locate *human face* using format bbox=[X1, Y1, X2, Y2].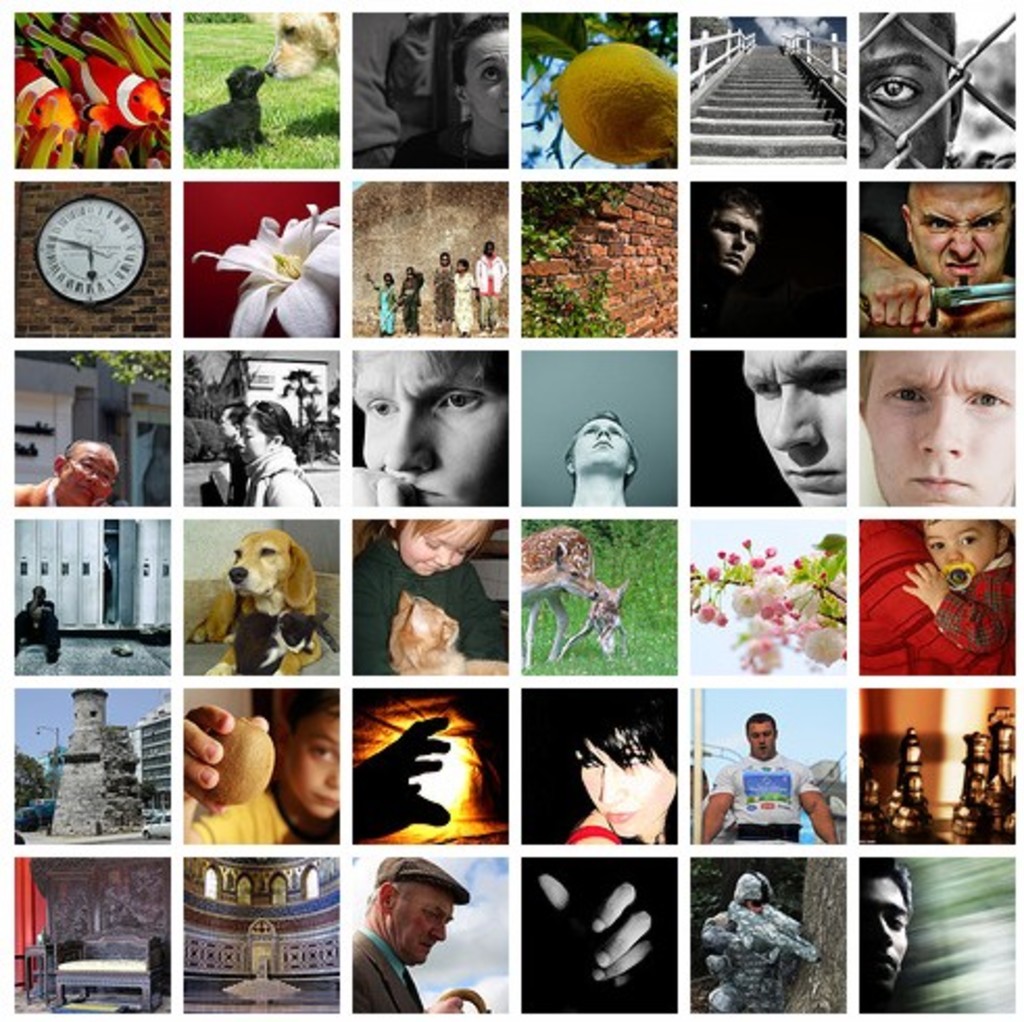
bbox=[350, 357, 511, 503].
